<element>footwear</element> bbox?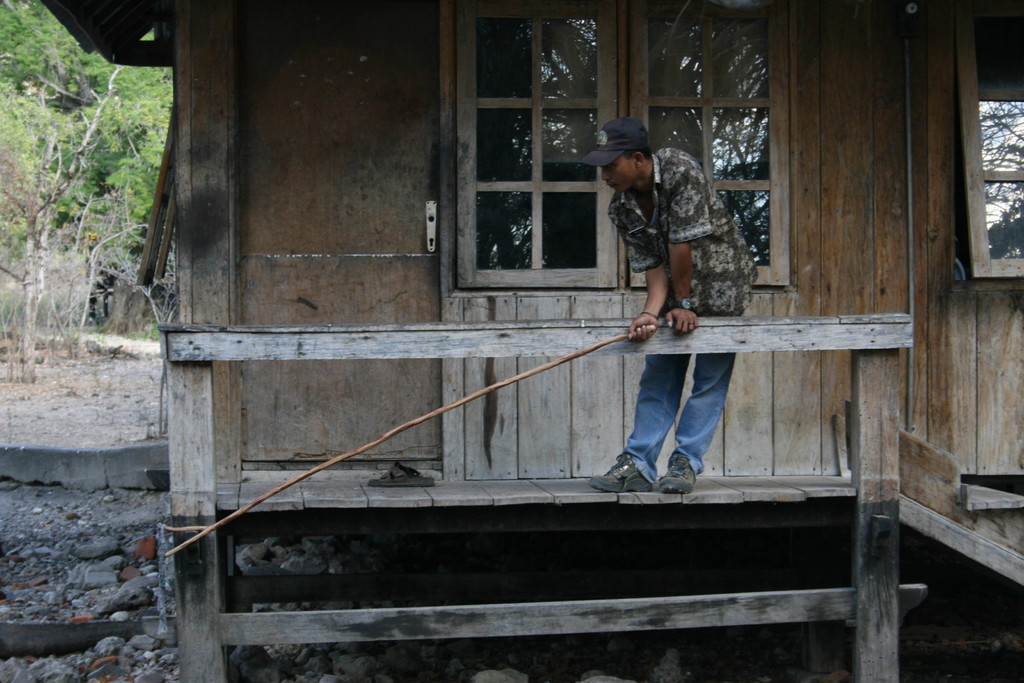
589, 456, 652, 494
